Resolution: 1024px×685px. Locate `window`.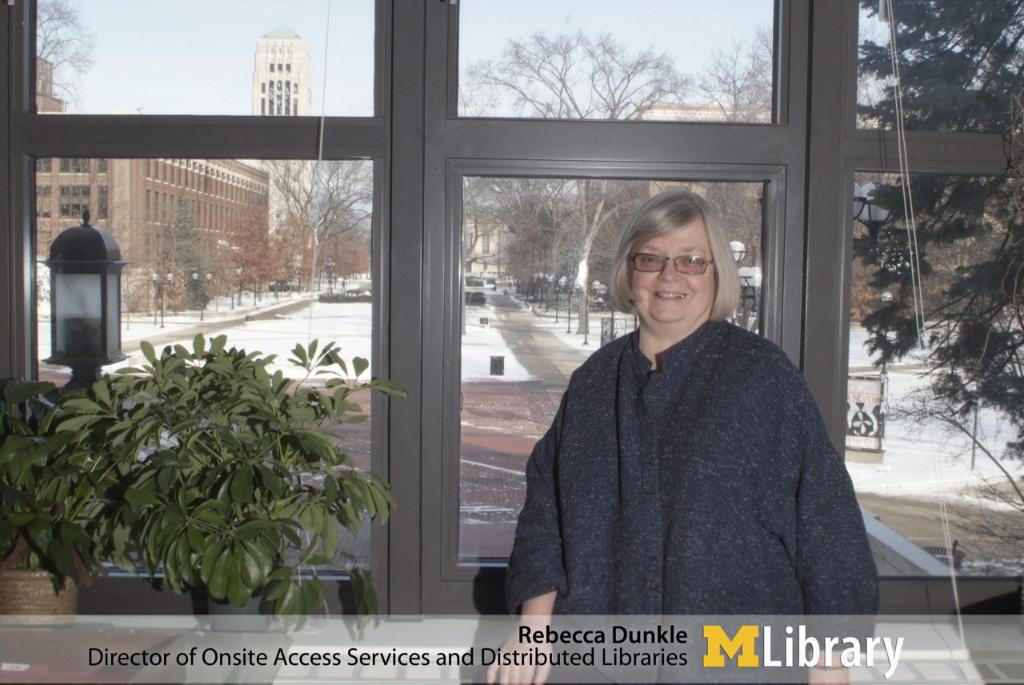
[261,99,265,116].
